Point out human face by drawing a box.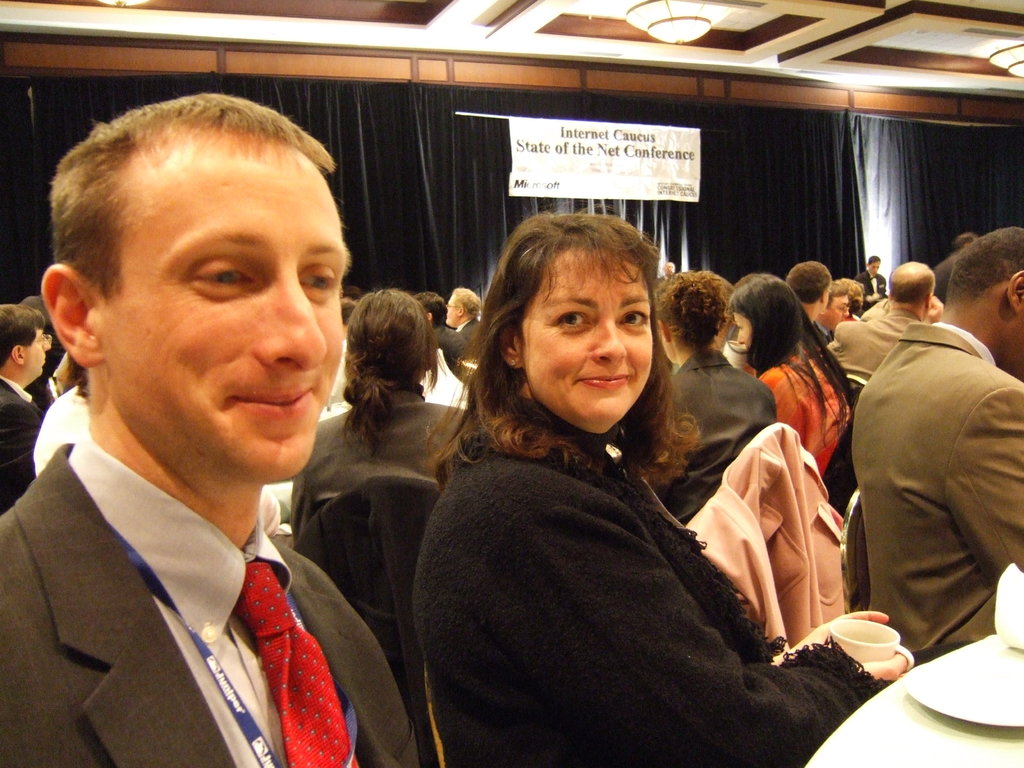
bbox=[517, 247, 655, 435].
